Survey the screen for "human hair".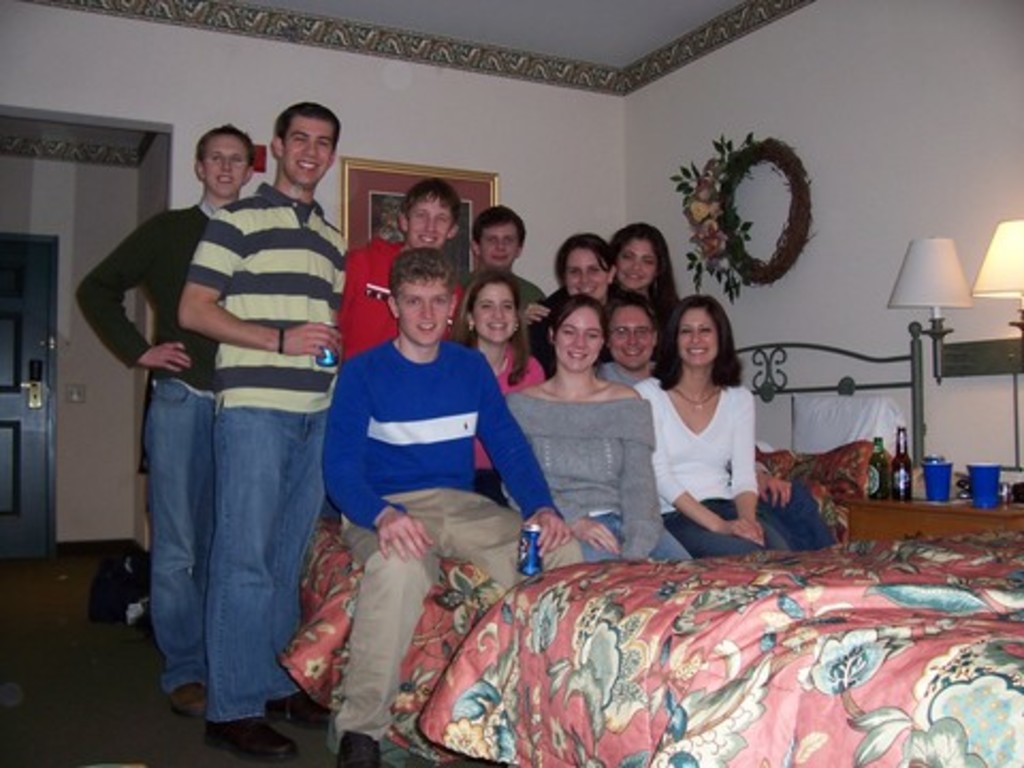
Survey found: left=386, top=245, right=452, bottom=309.
